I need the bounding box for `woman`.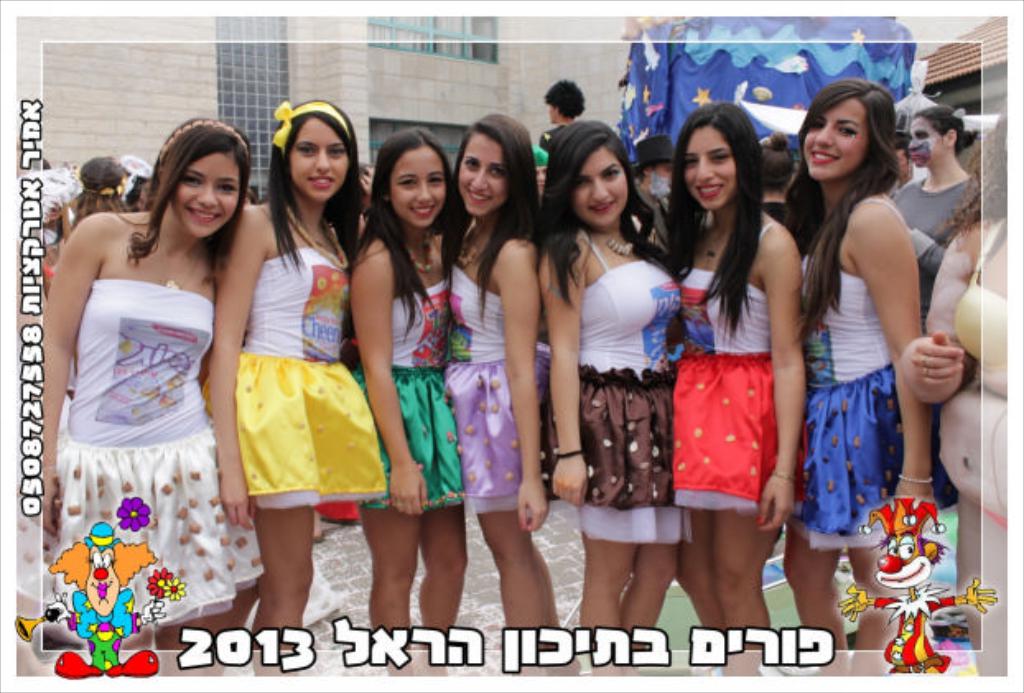
Here it is: rect(66, 153, 128, 227).
